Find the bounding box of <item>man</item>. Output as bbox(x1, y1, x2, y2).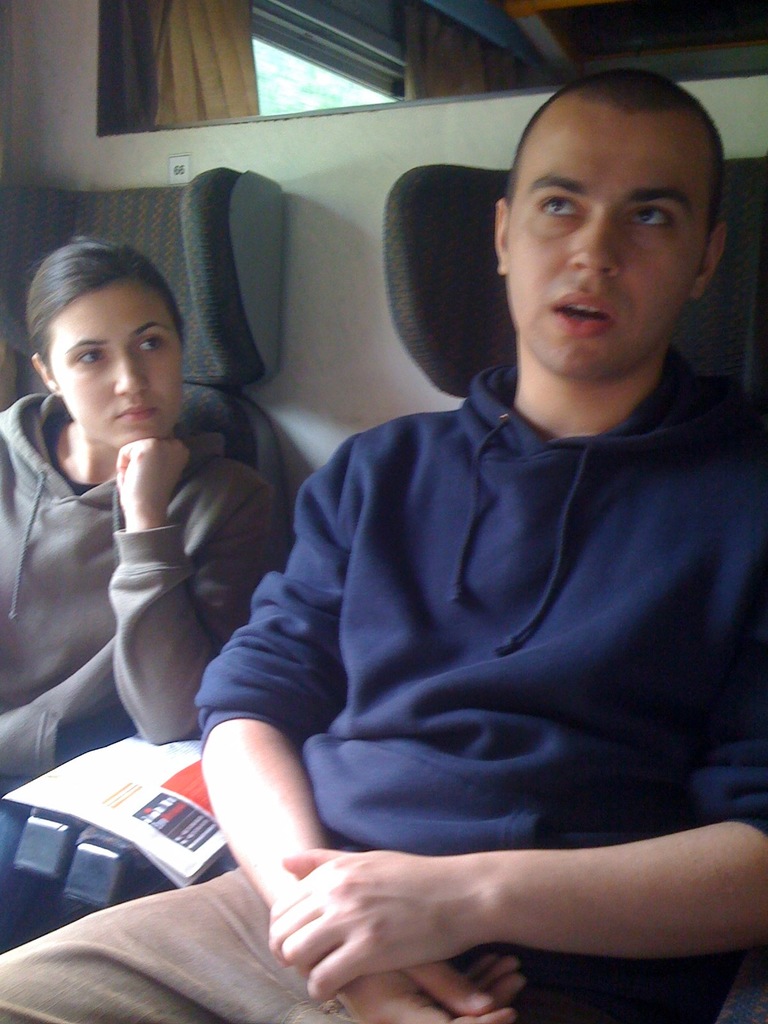
bbox(0, 66, 767, 1023).
